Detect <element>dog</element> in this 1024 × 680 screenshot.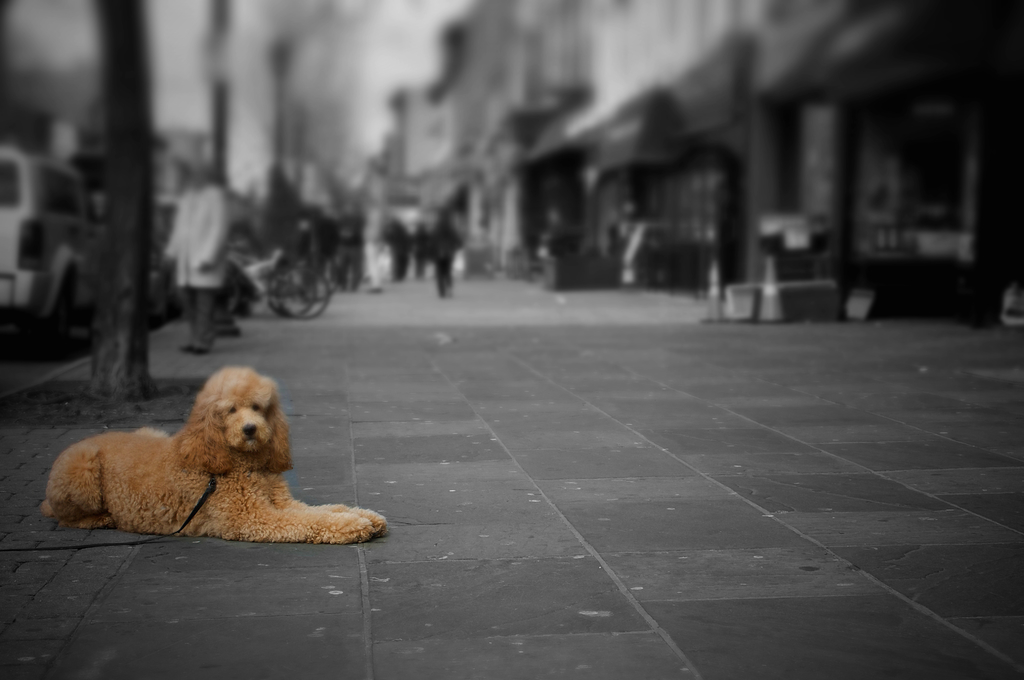
Detection: [44,366,392,547].
